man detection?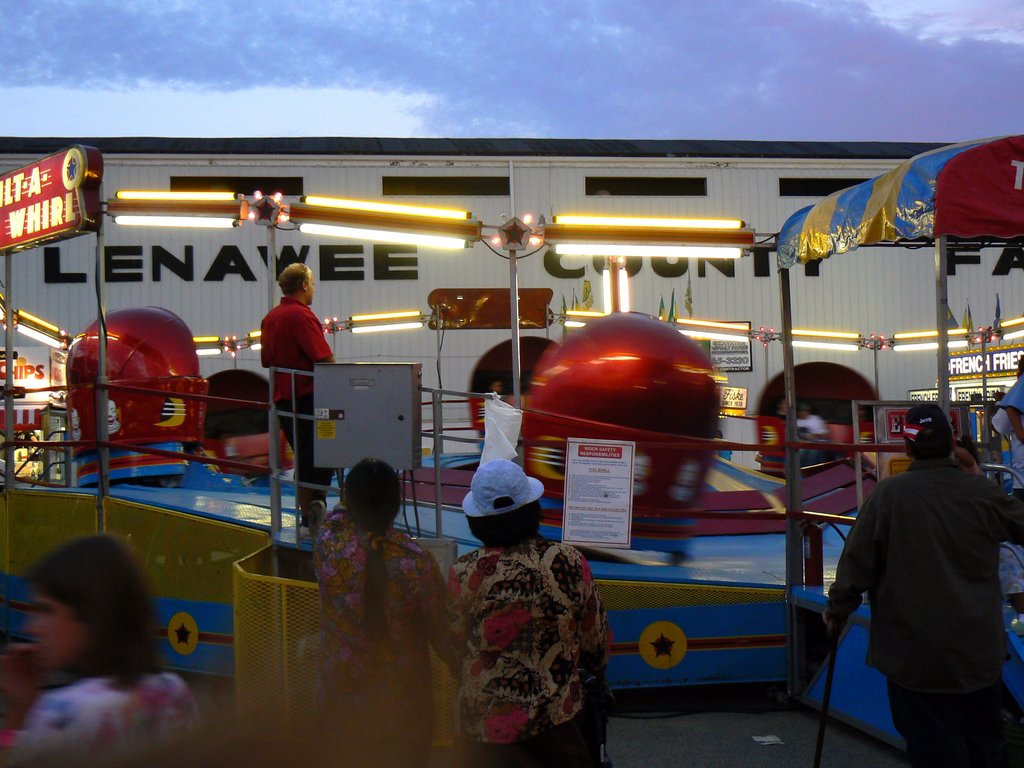
[left=820, top=386, right=1009, bottom=758]
